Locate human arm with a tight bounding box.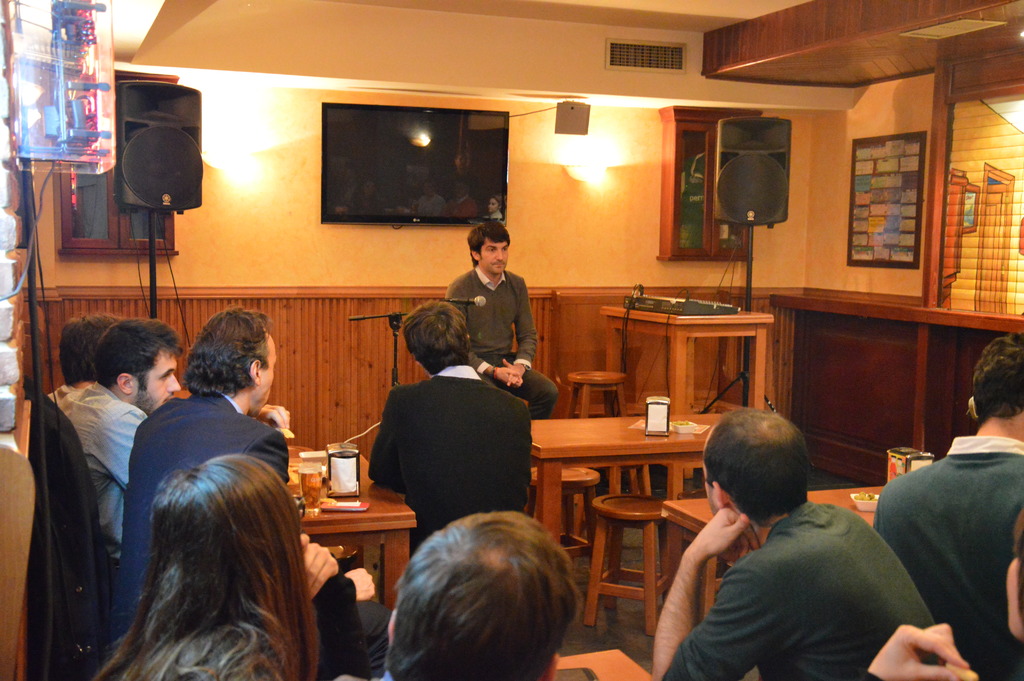
rect(678, 513, 746, 652).
